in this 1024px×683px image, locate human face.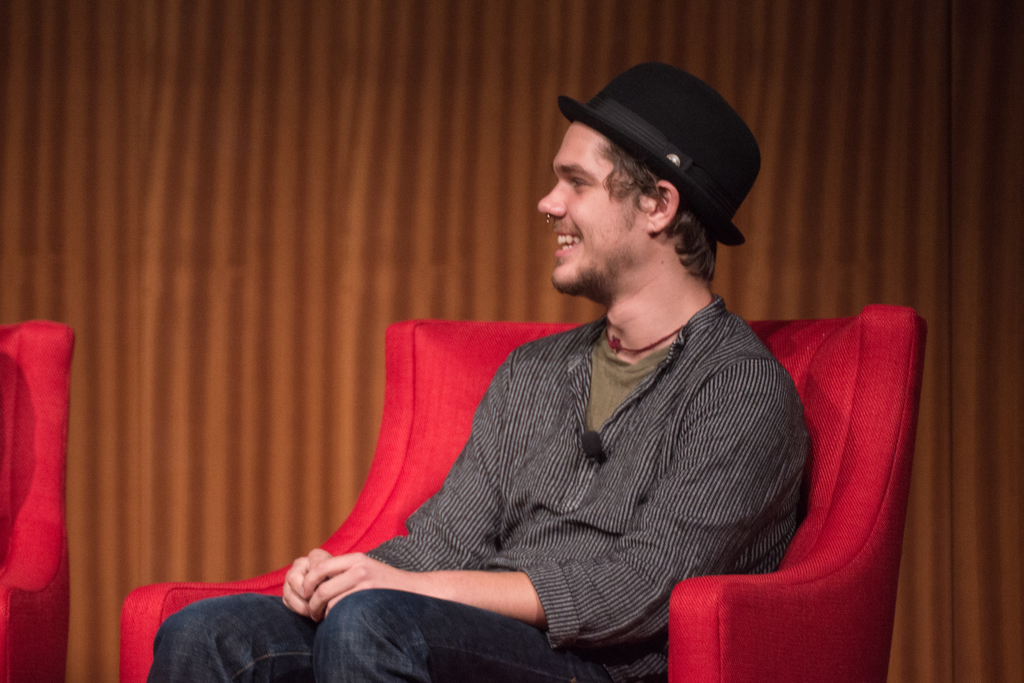
Bounding box: crop(538, 125, 643, 298).
